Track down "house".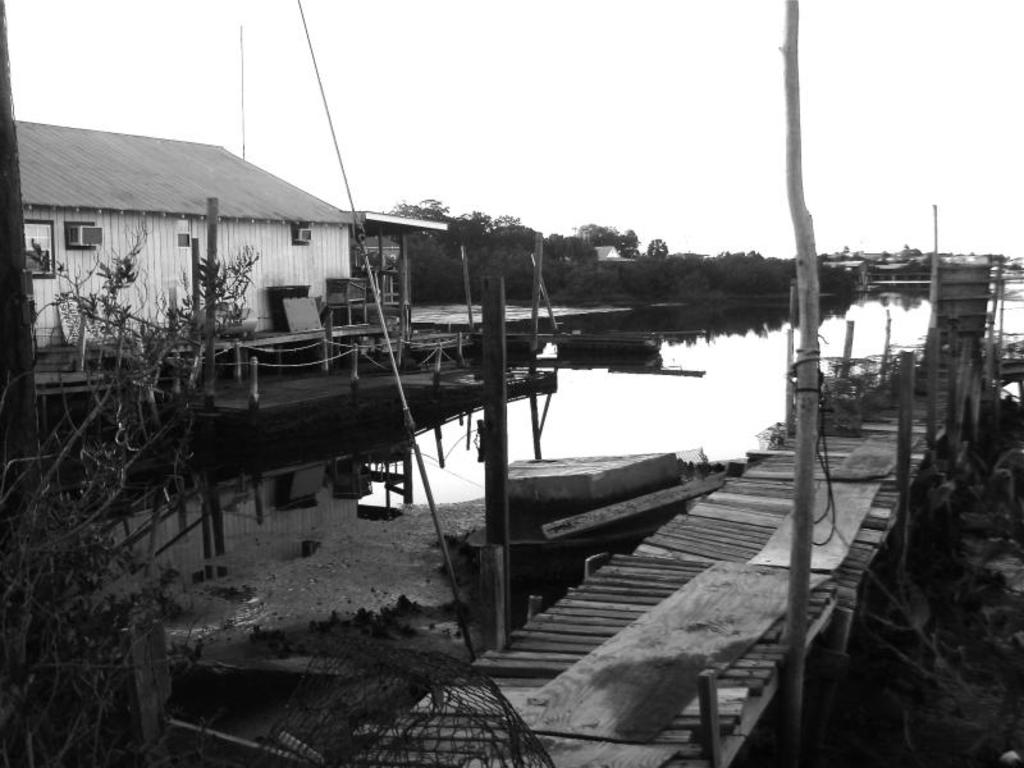
Tracked to 829/257/870/298.
